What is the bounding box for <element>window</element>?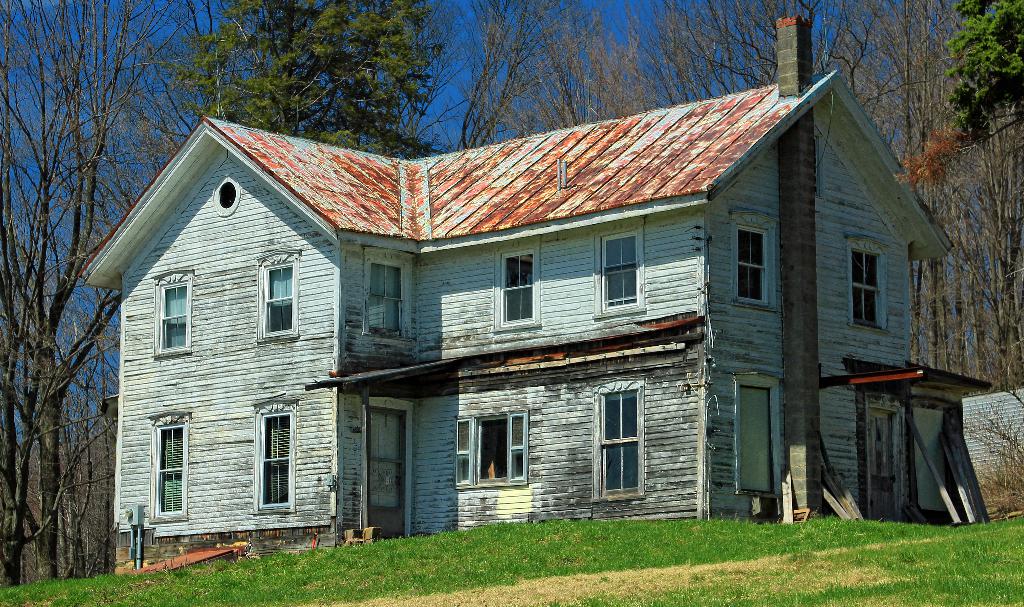
257 261 303 337.
